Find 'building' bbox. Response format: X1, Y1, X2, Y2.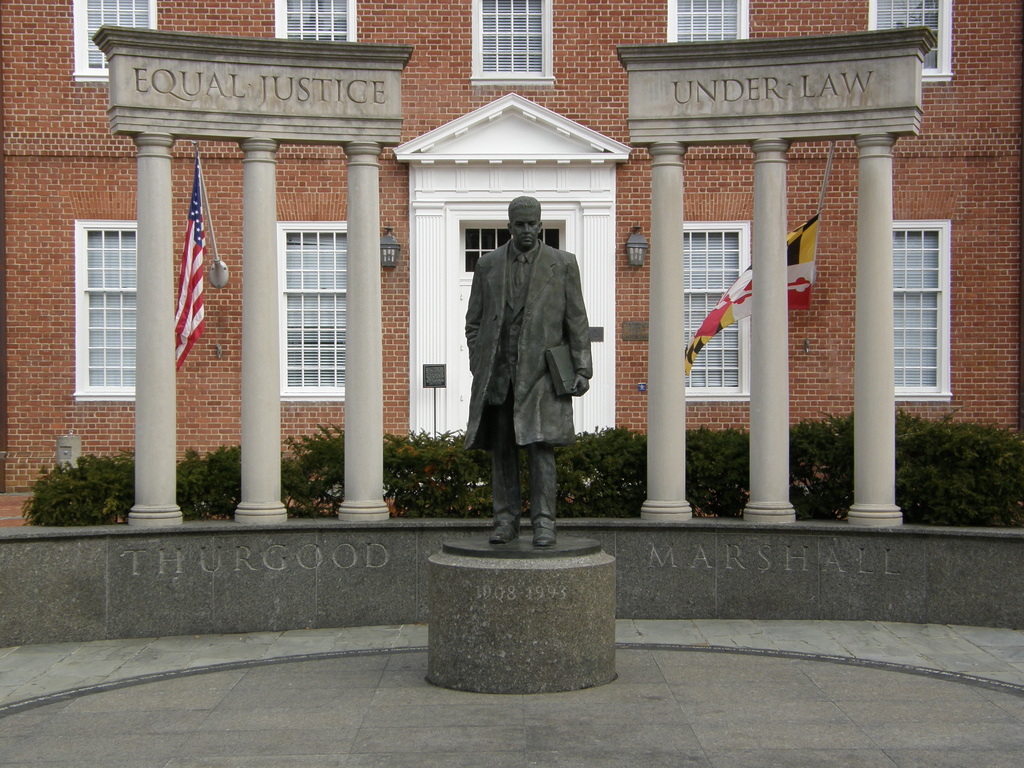
0, 0, 1023, 516.
